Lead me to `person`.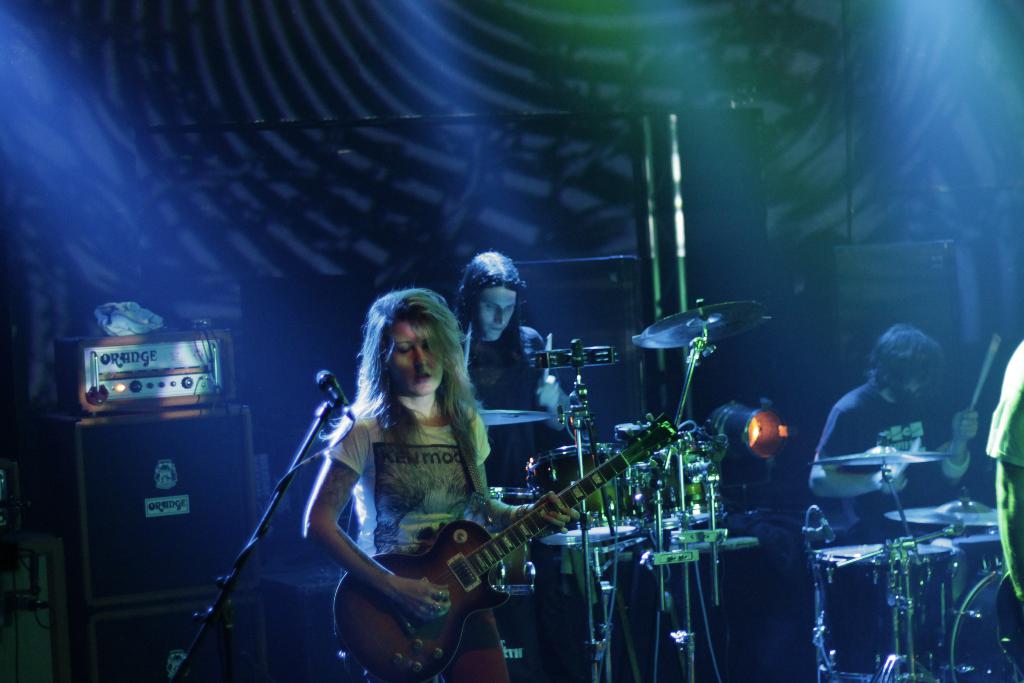
Lead to (left=984, top=340, right=1023, bottom=601).
